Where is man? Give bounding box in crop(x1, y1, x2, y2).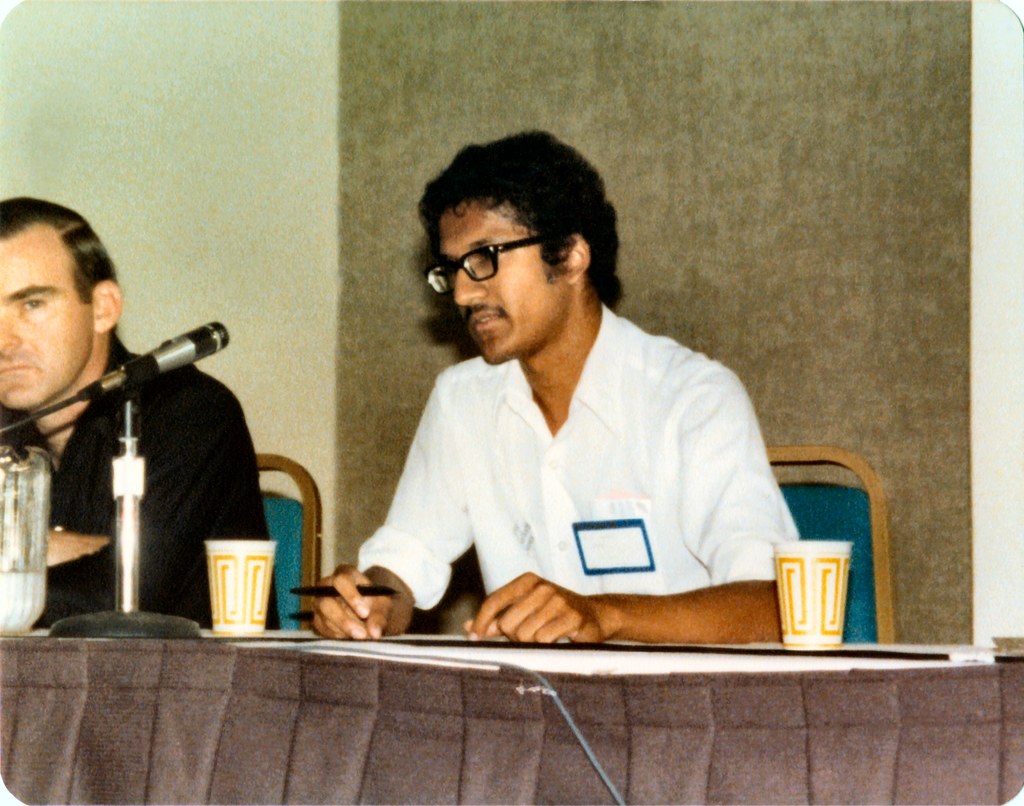
crop(336, 153, 829, 668).
